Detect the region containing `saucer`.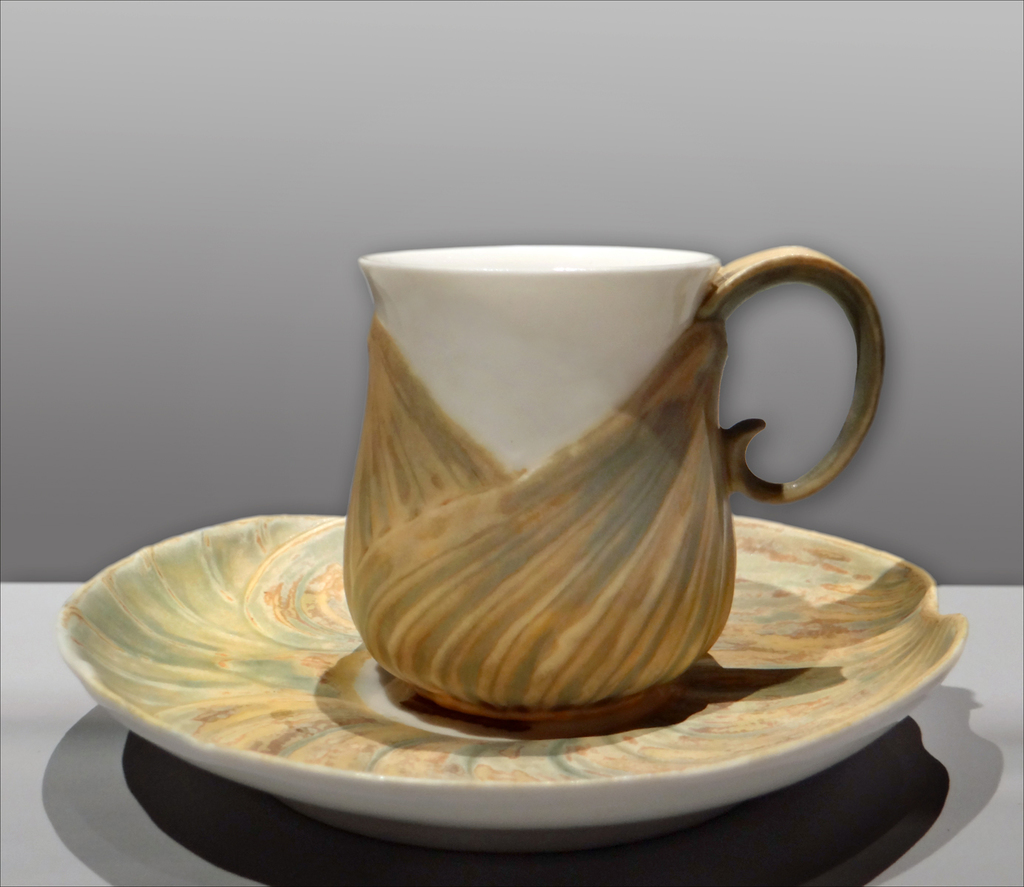
<region>58, 510, 972, 855</region>.
